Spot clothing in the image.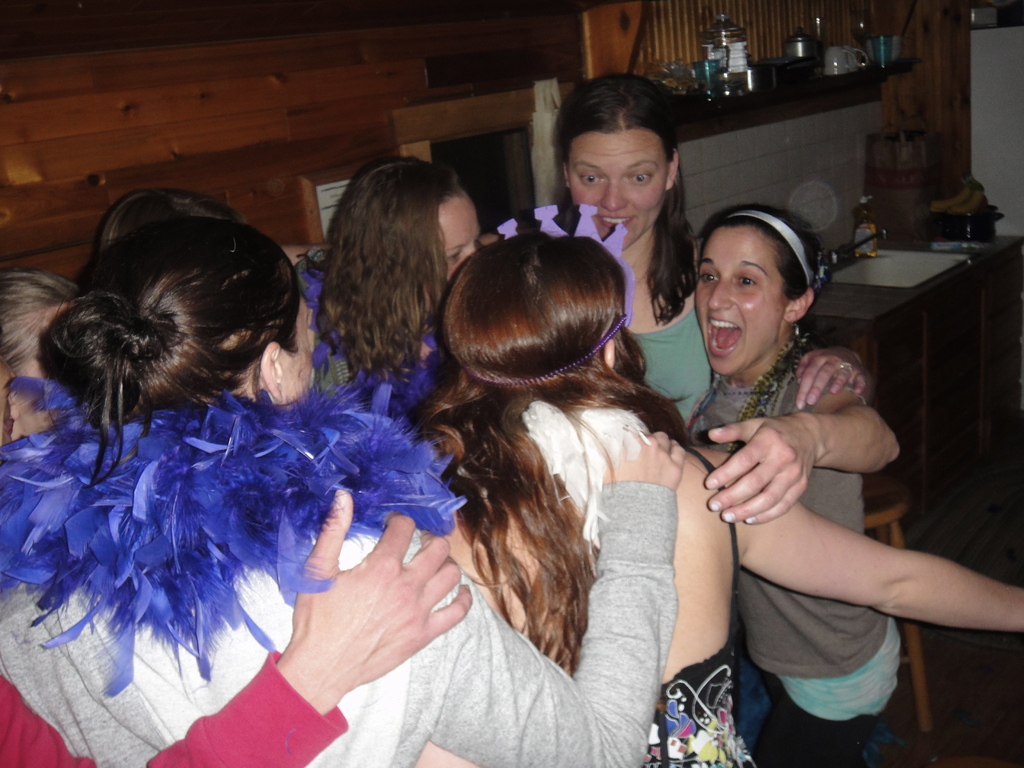
clothing found at x1=641 y1=443 x2=759 y2=767.
